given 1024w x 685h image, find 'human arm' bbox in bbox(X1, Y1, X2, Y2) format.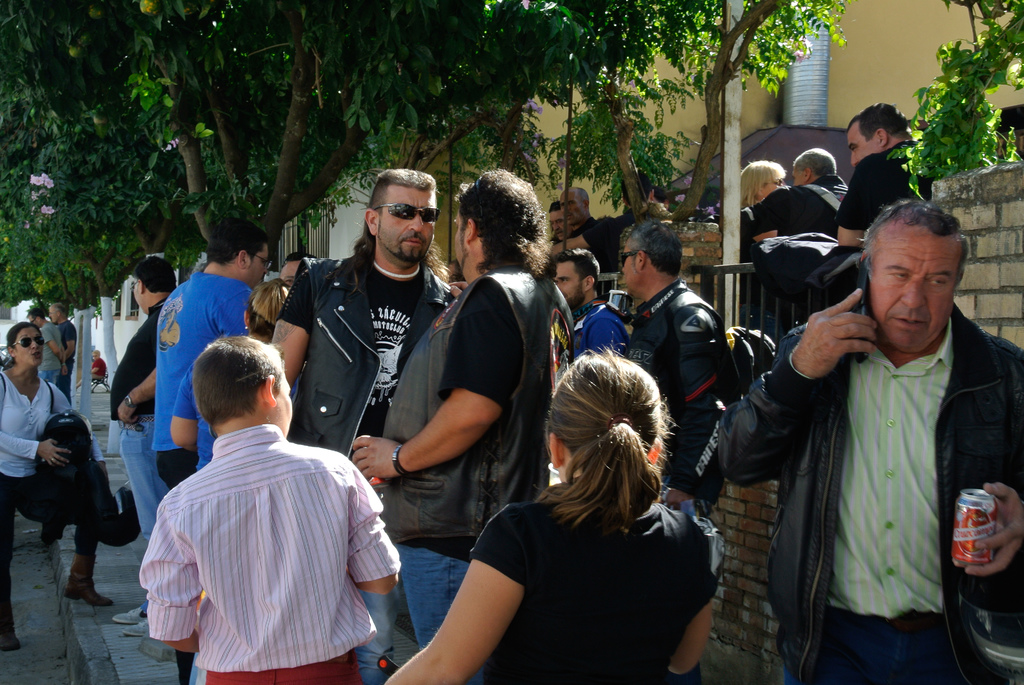
bbox(737, 197, 771, 241).
